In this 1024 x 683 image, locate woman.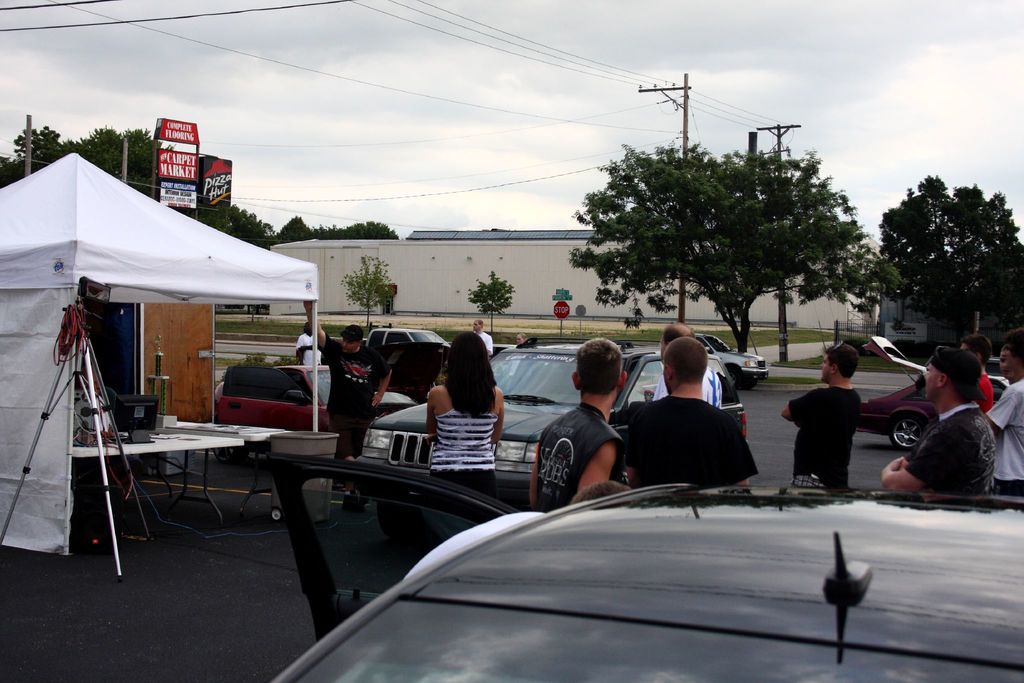
Bounding box: (428,332,509,498).
